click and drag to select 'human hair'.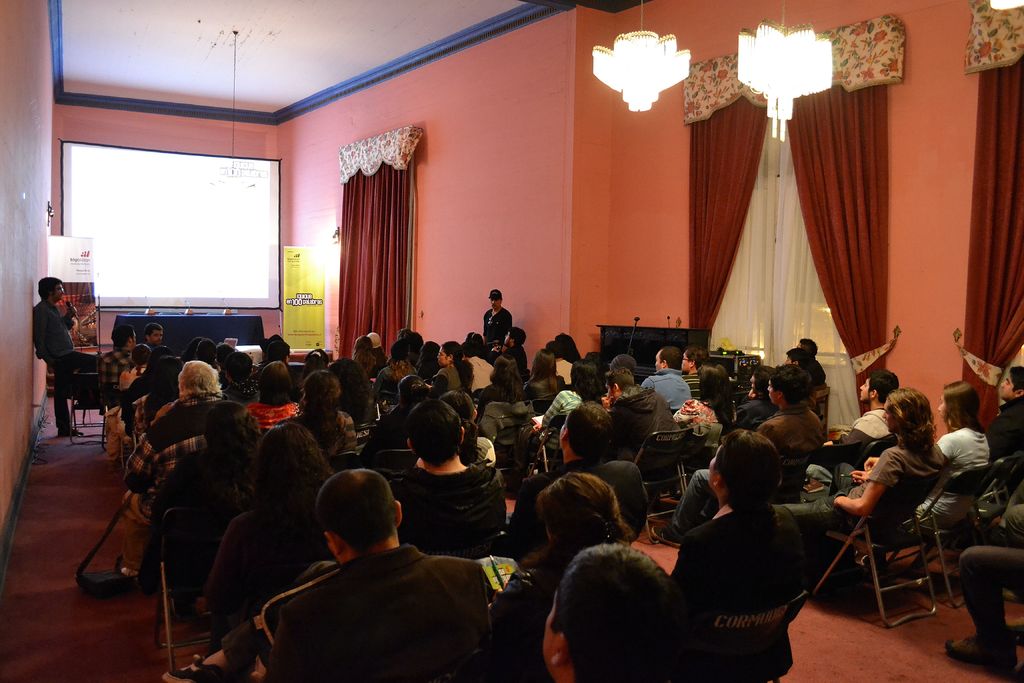
Selection: select_region(605, 366, 632, 394).
